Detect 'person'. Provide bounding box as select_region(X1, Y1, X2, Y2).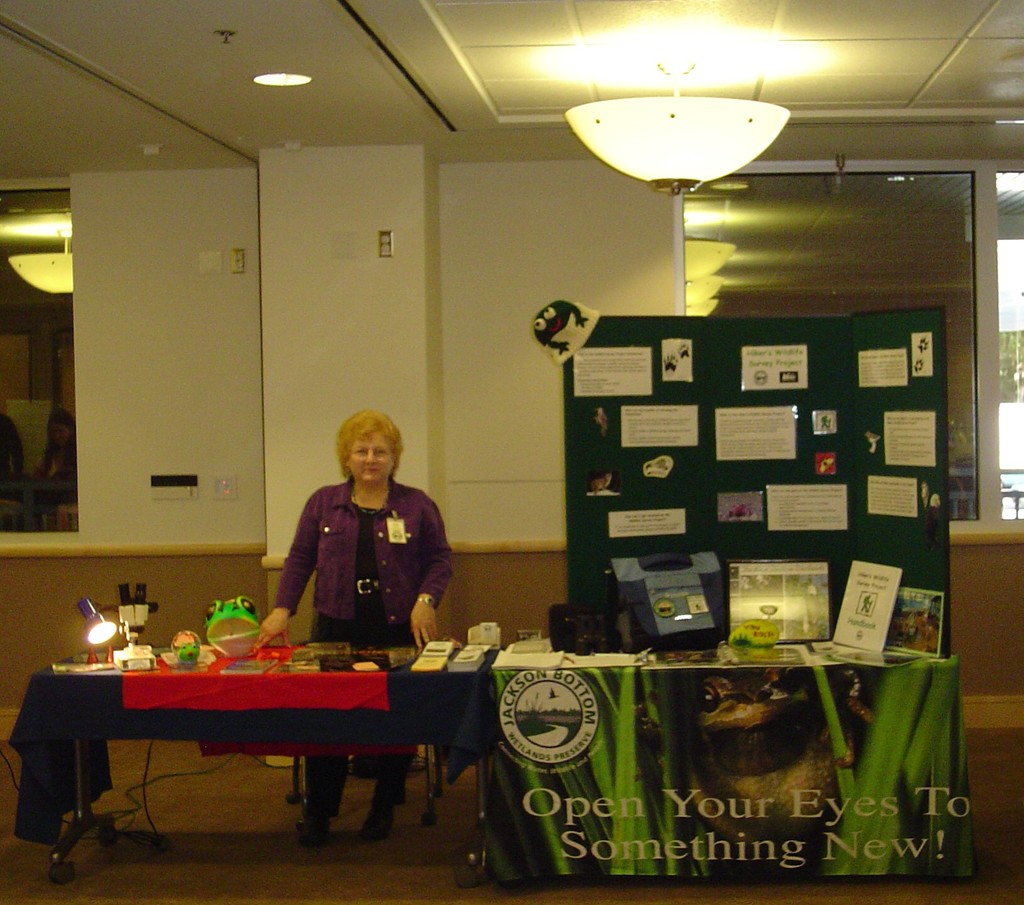
select_region(42, 404, 83, 529).
